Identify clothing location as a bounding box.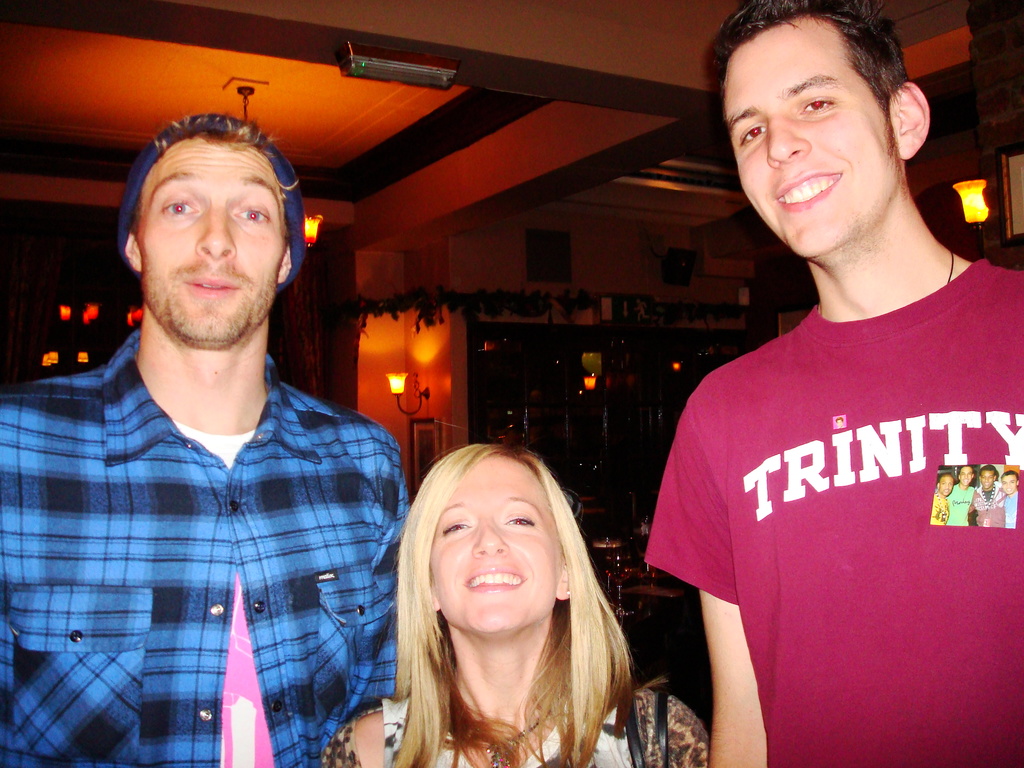
BBox(0, 333, 408, 767).
